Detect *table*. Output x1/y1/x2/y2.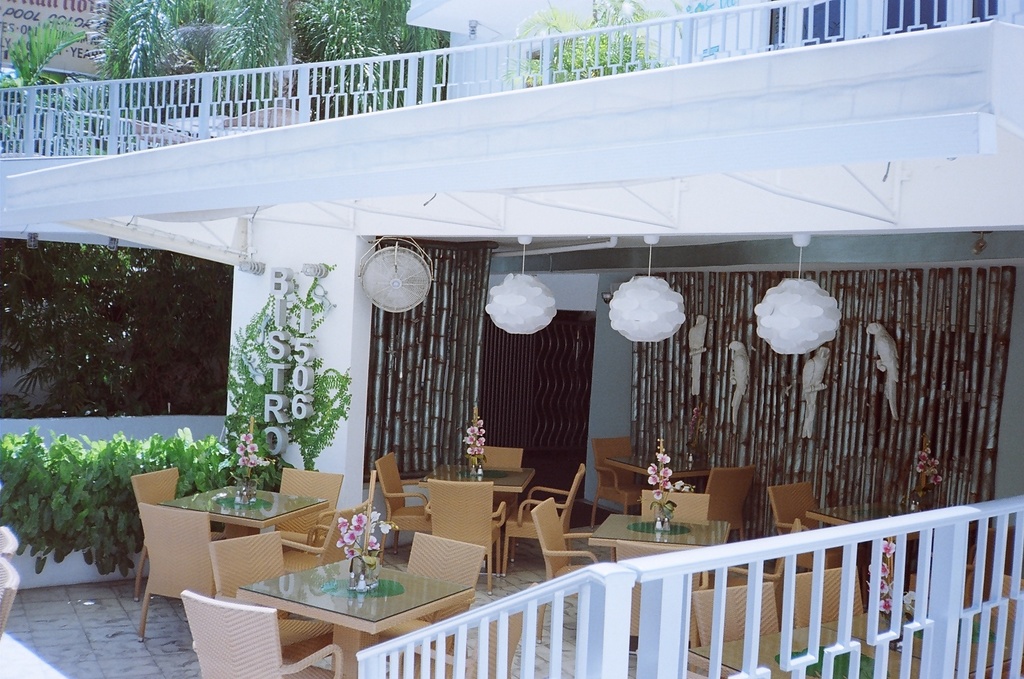
584/514/731/566.
